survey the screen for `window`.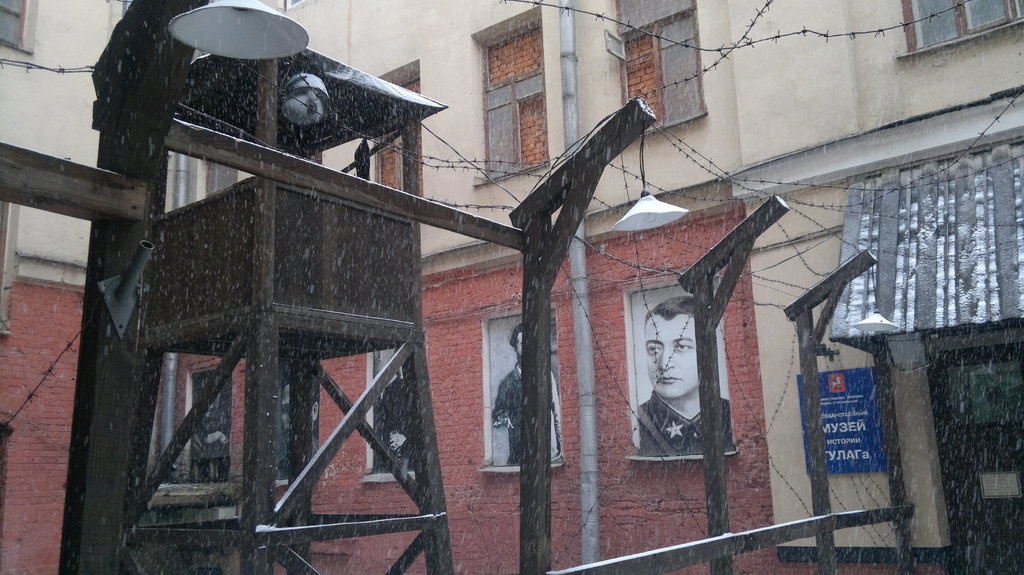
Survey found: (0, 0, 36, 55).
